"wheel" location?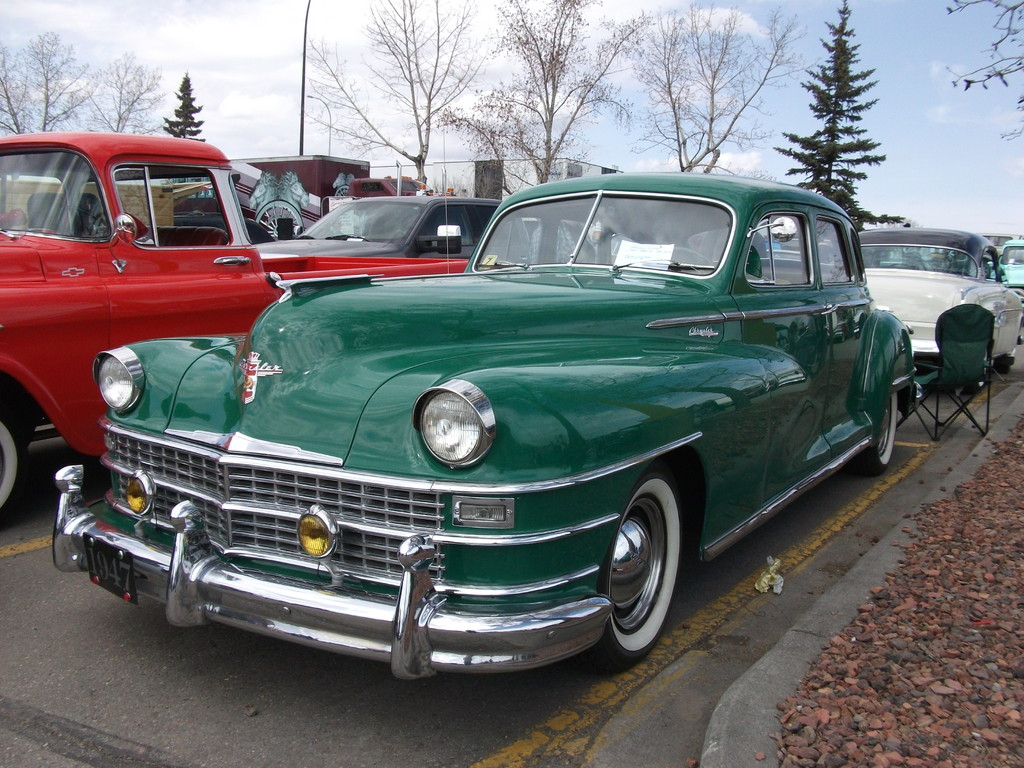
(left=0, top=411, right=25, bottom=511)
